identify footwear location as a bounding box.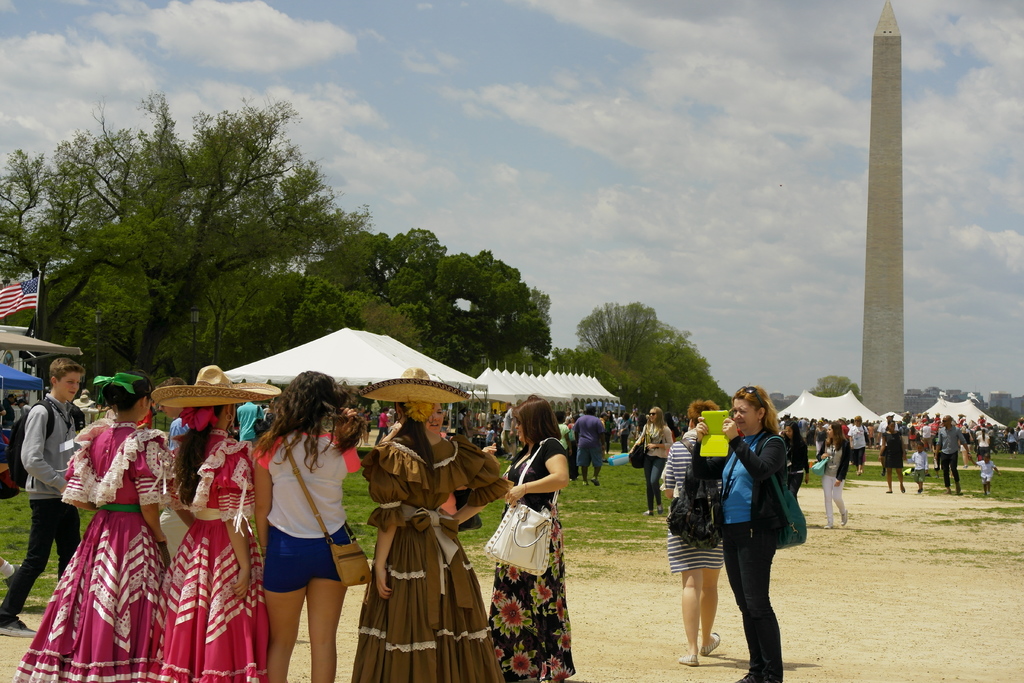
[0, 562, 22, 588].
